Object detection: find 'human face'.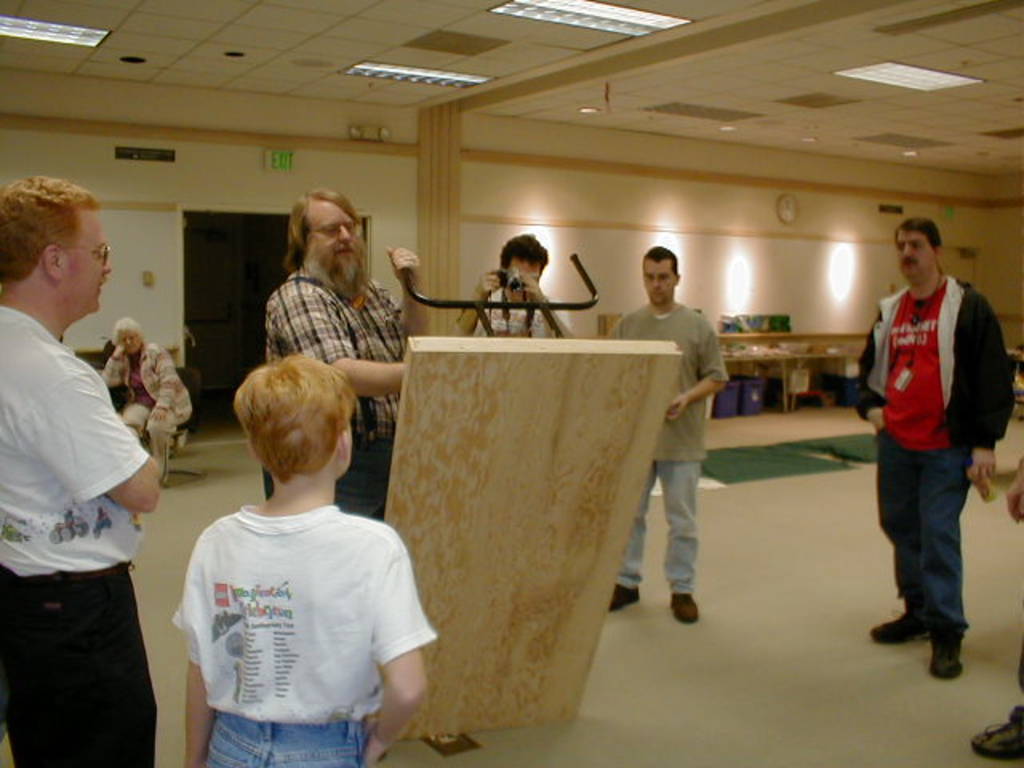
detection(120, 328, 144, 357).
